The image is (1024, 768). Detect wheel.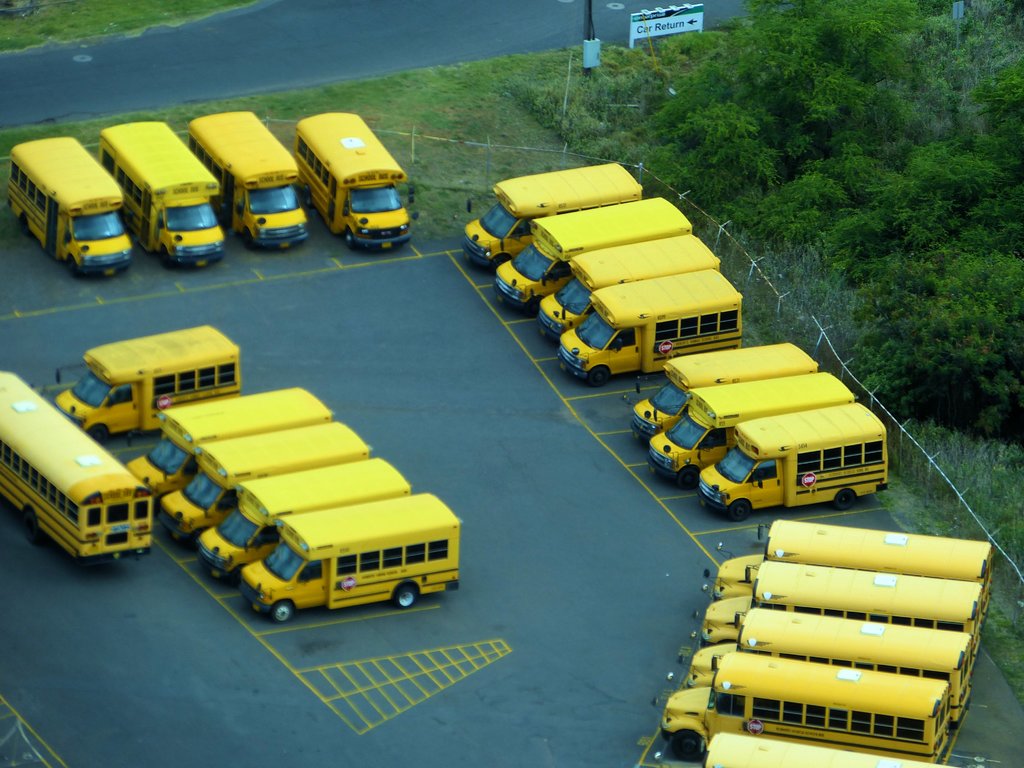
Detection: 670/732/706/759.
